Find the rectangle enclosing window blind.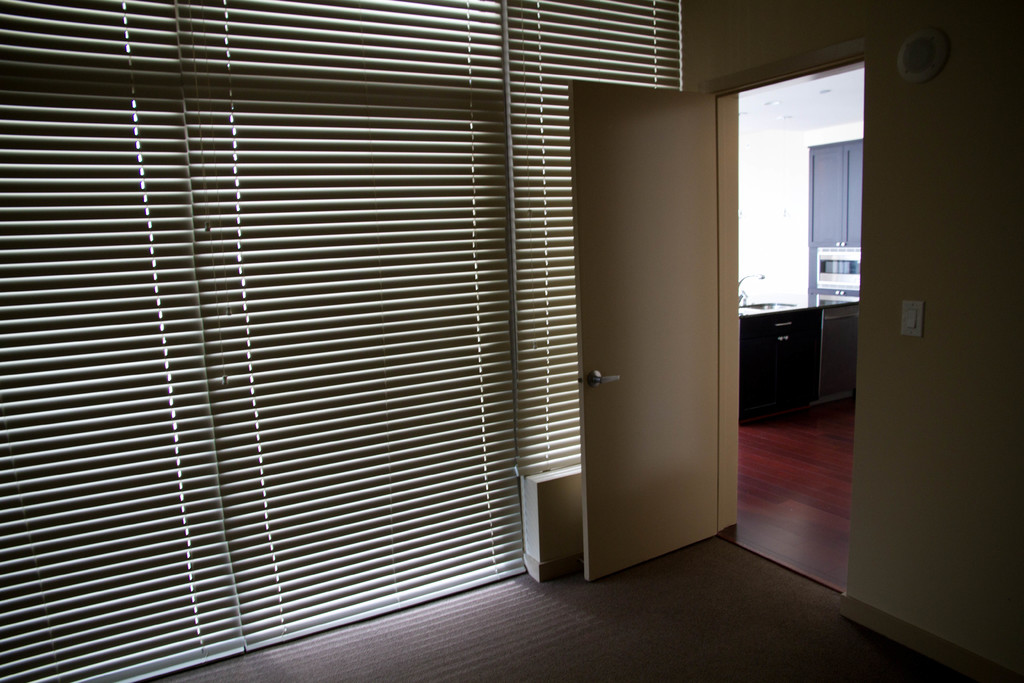
0/0/681/682.
